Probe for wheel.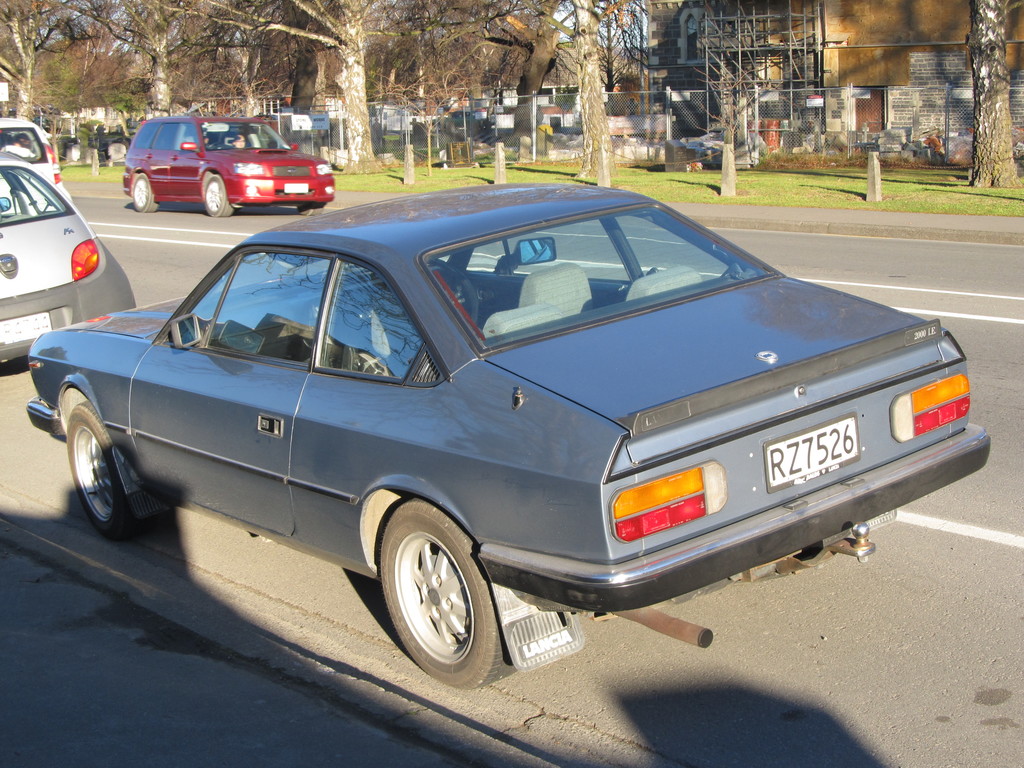
Probe result: crop(131, 173, 161, 212).
